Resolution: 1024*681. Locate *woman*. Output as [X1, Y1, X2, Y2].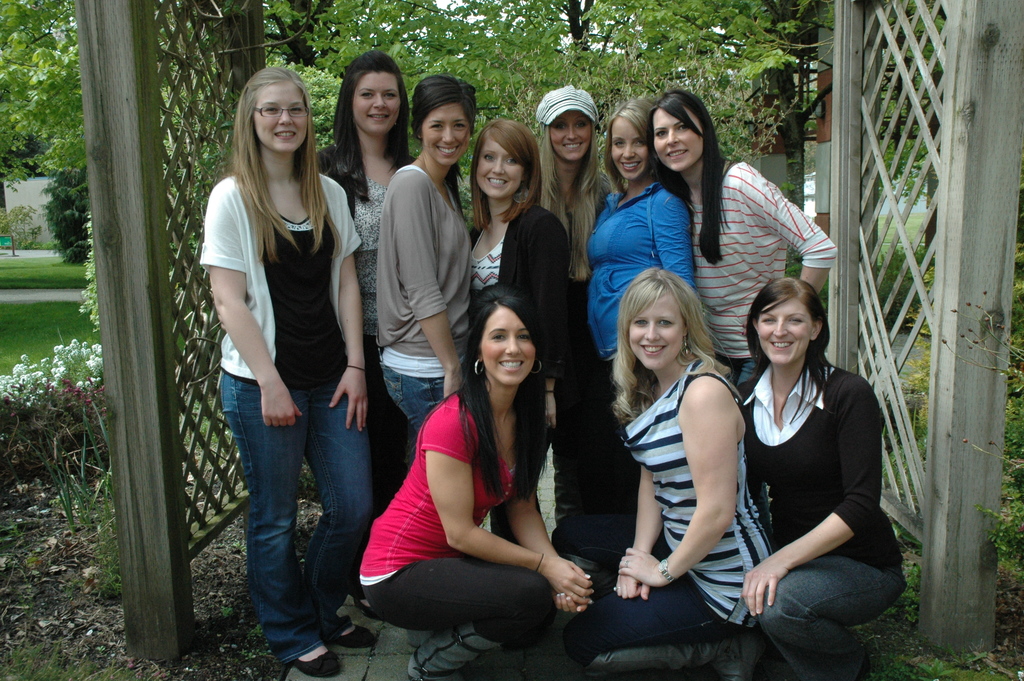
[728, 243, 893, 675].
